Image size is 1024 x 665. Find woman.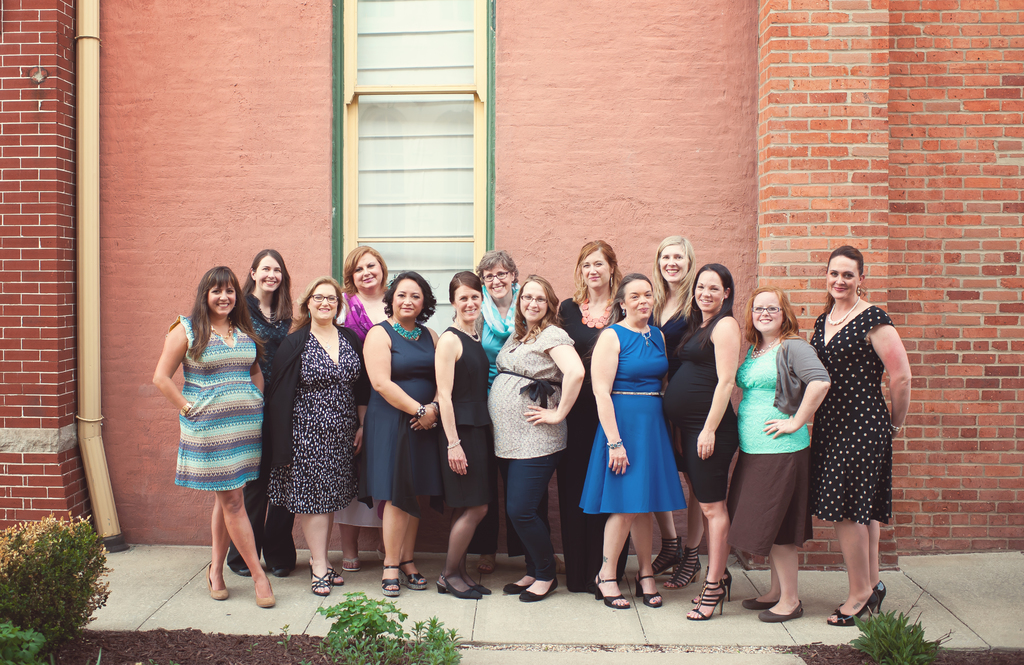
<region>800, 229, 901, 626</region>.
